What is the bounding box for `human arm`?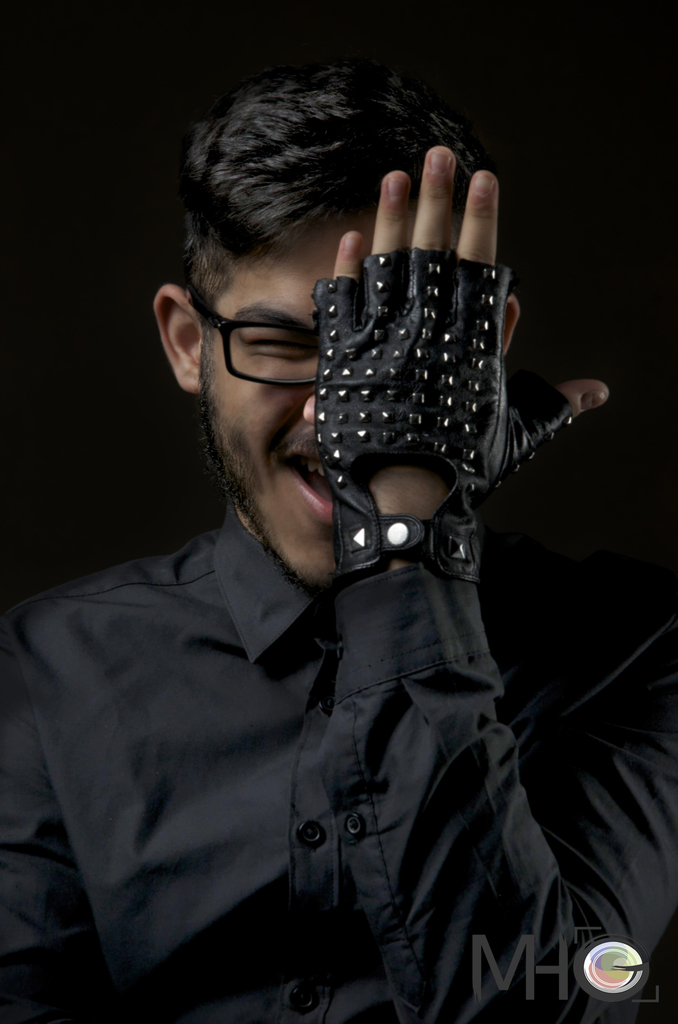
BBox(318, 140, 677, 1023).
